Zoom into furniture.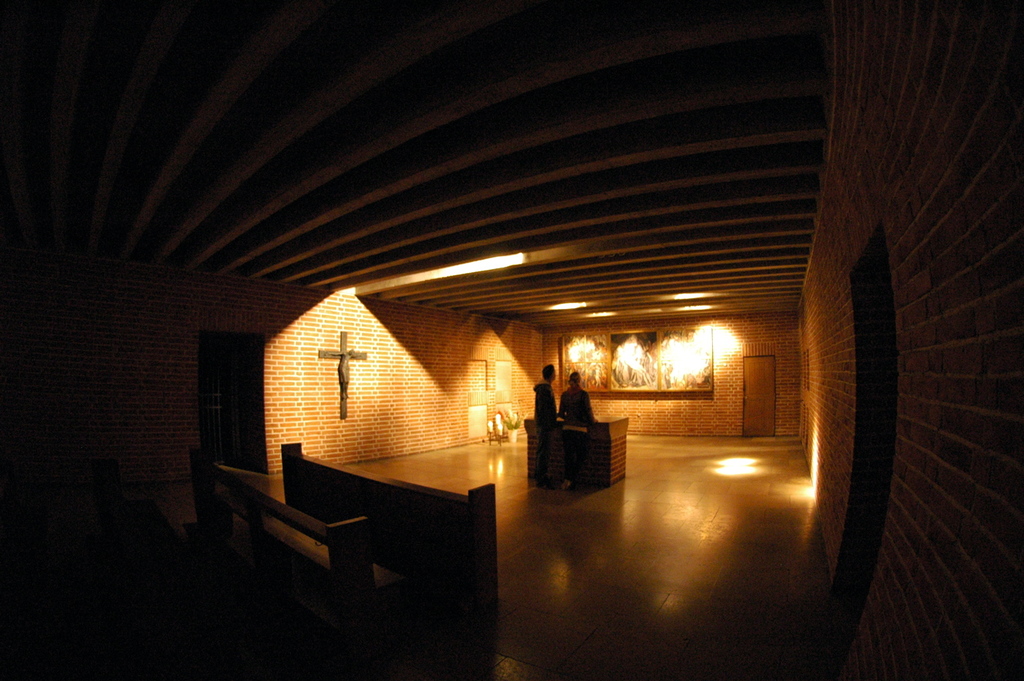
Zoom target: x1=196, y1=449, x2=360, y2=626.
